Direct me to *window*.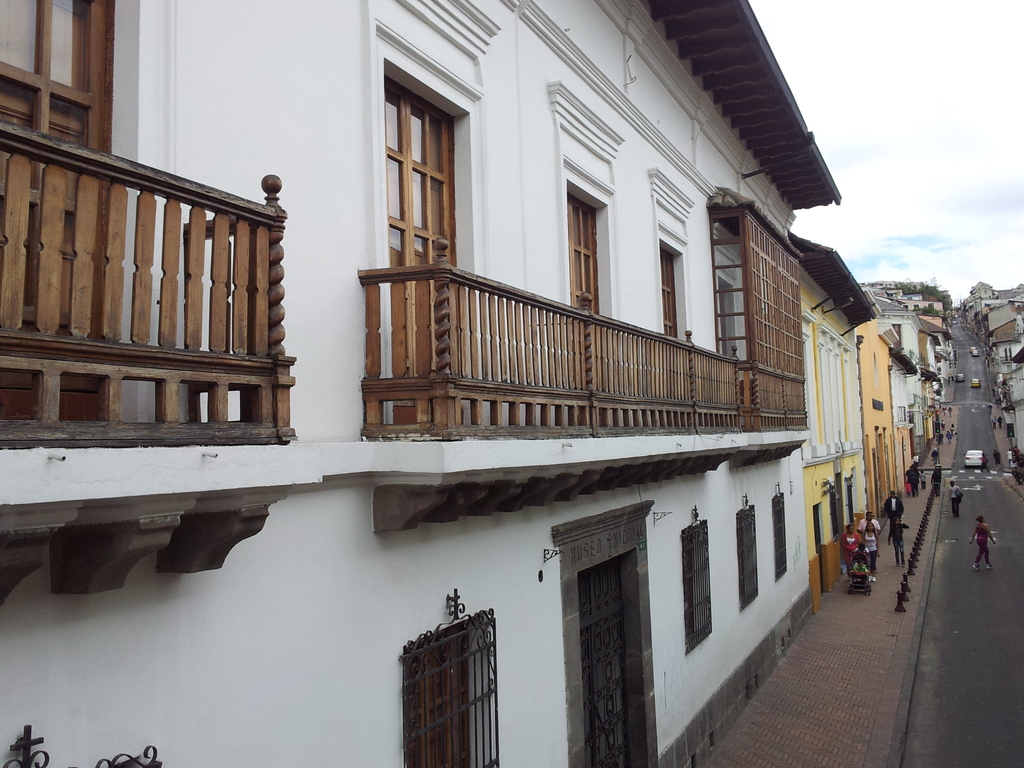
Direction: [x1=564, y1=160, x2=620, y2=427].
